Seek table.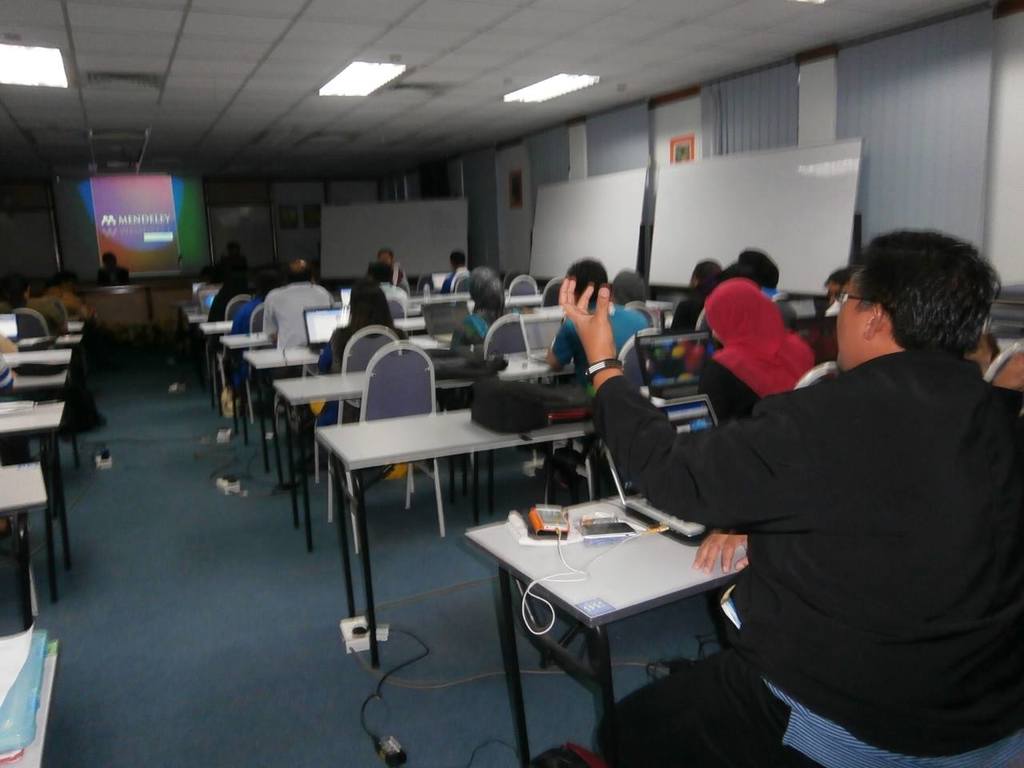
x1=0, y1=402, x2=68, y2=602.
